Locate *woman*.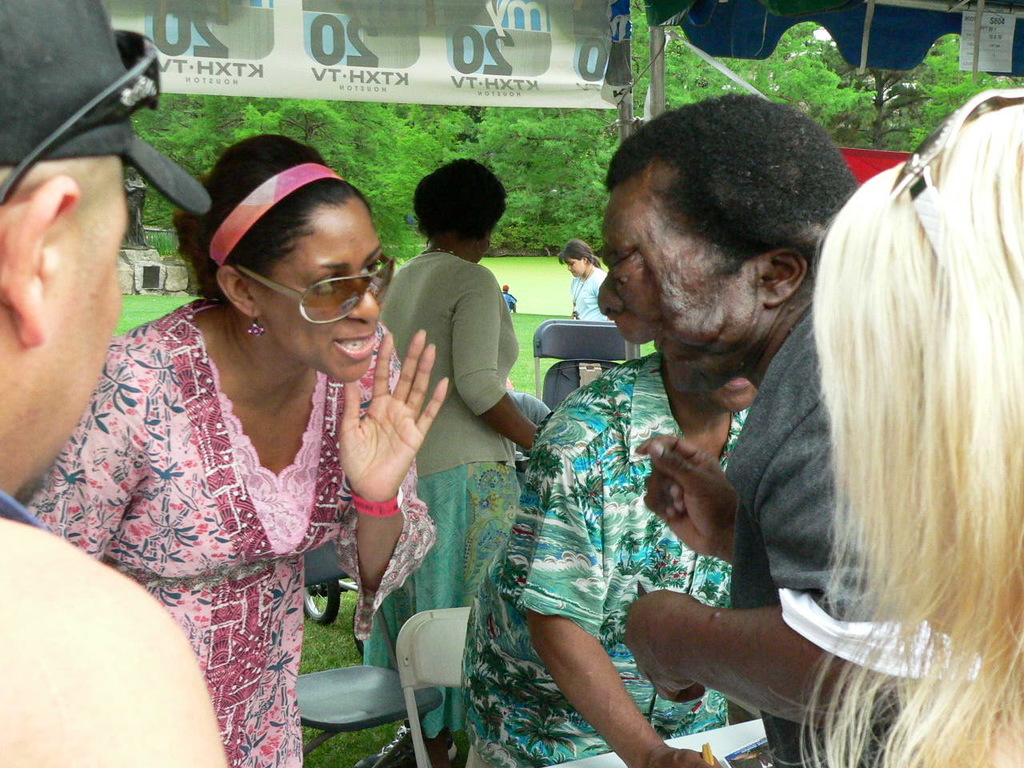
Bounding box: 362/156/538/766.
